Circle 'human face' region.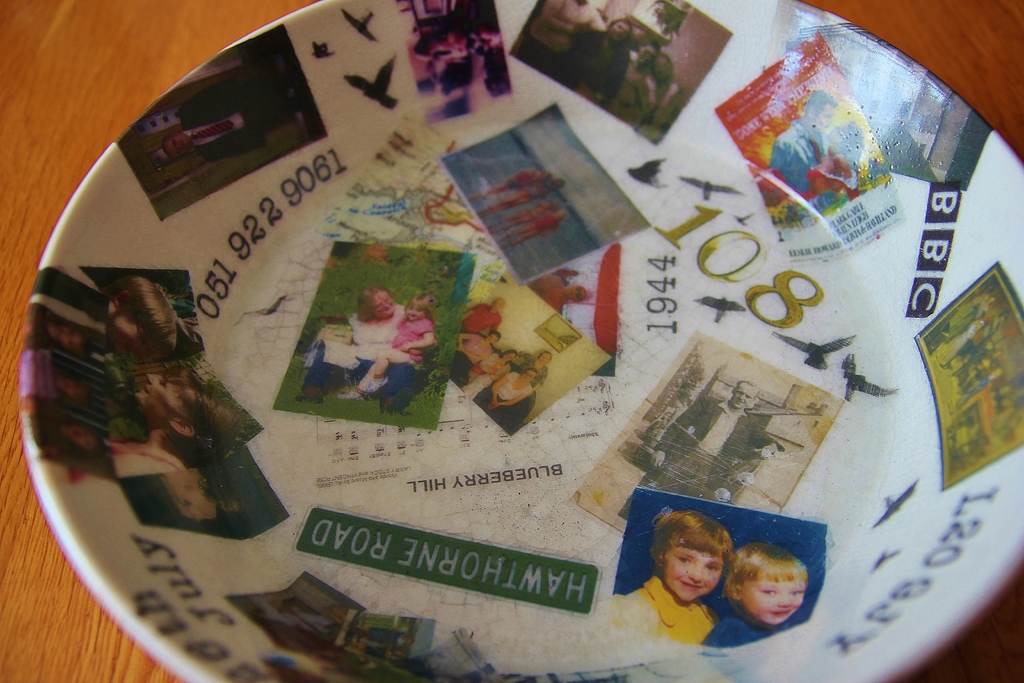
Region: bbox=(669, 540, 721, 595).
